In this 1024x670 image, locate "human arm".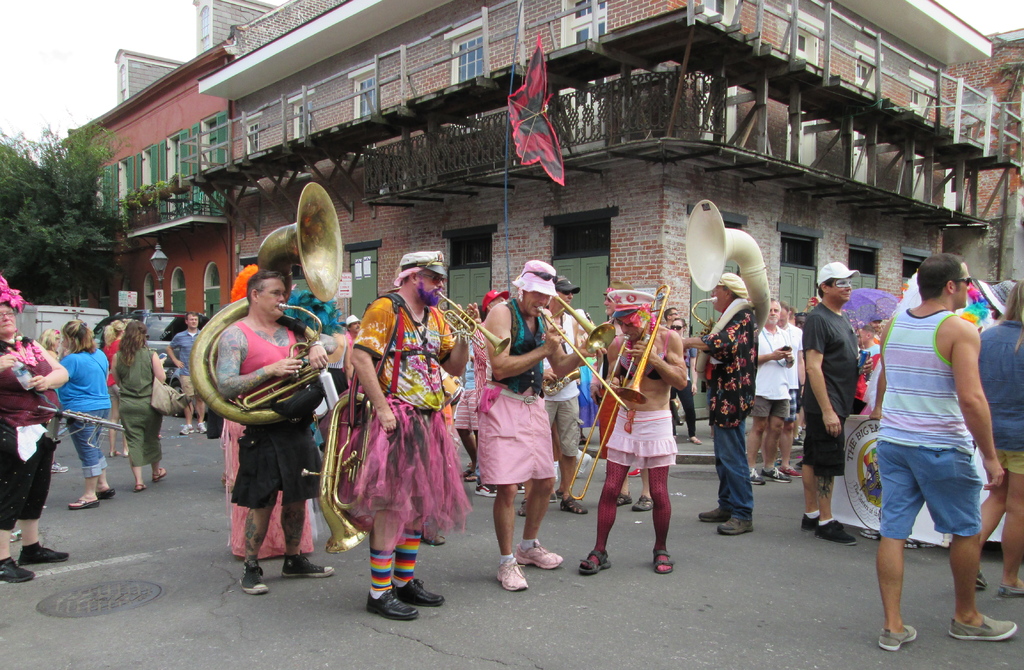
Bounding box: 874:309:909:386.
